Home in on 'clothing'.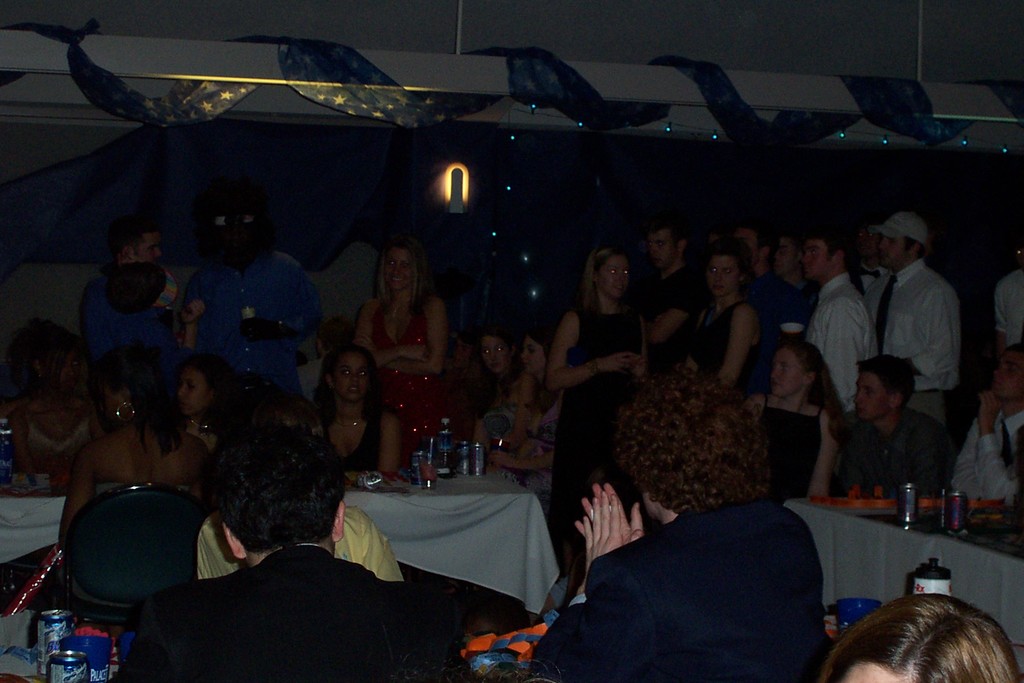
Homed in at left=875, top=259, right=955, bottom=414.
